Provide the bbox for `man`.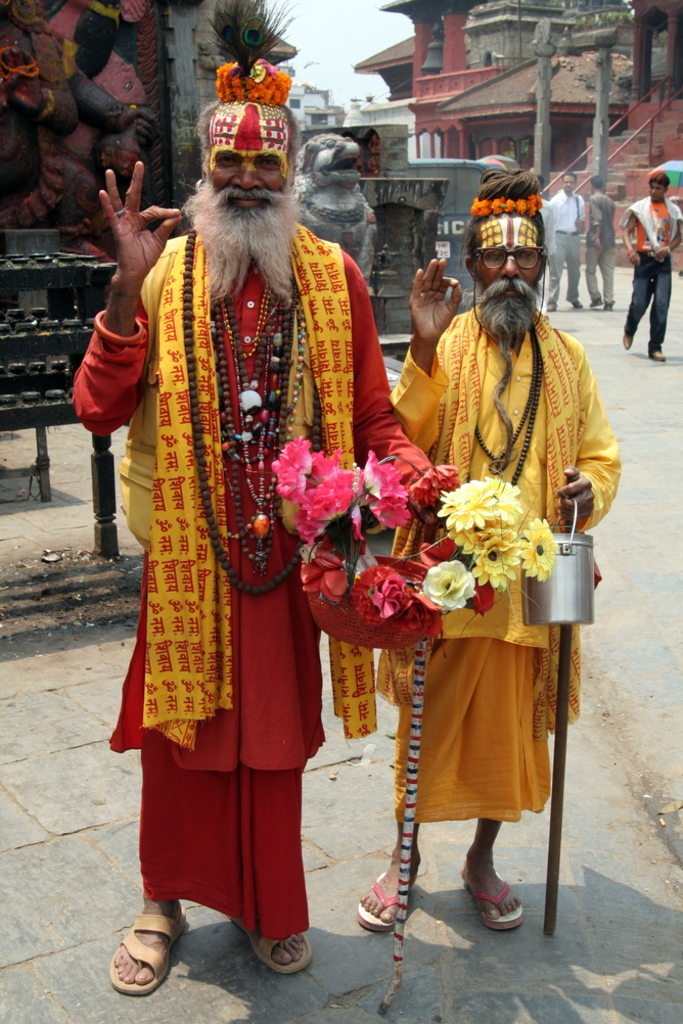
622,170,682,365.
